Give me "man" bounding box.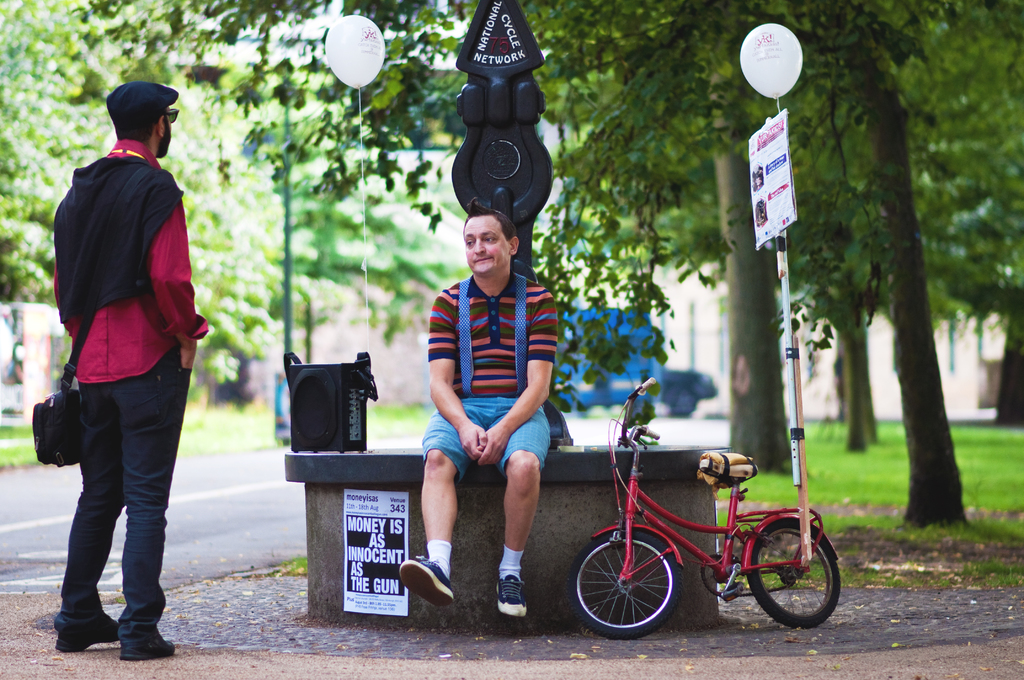
394:193:557:619.
